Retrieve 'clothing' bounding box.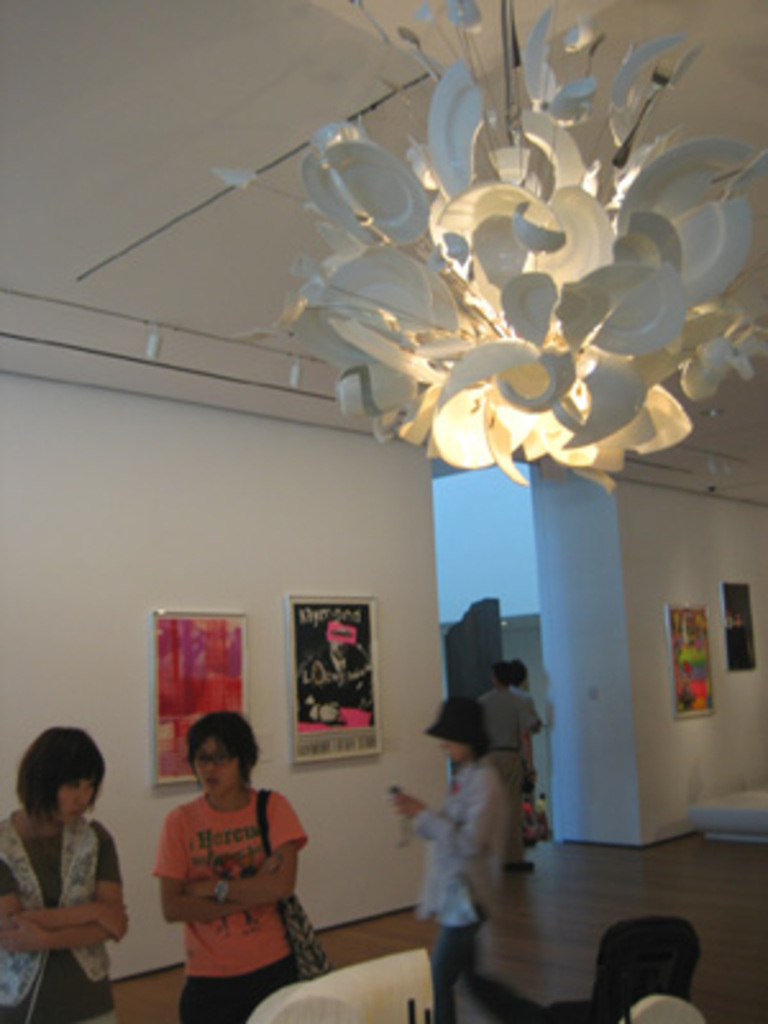
Bounding box: (148,799,305,1021).
